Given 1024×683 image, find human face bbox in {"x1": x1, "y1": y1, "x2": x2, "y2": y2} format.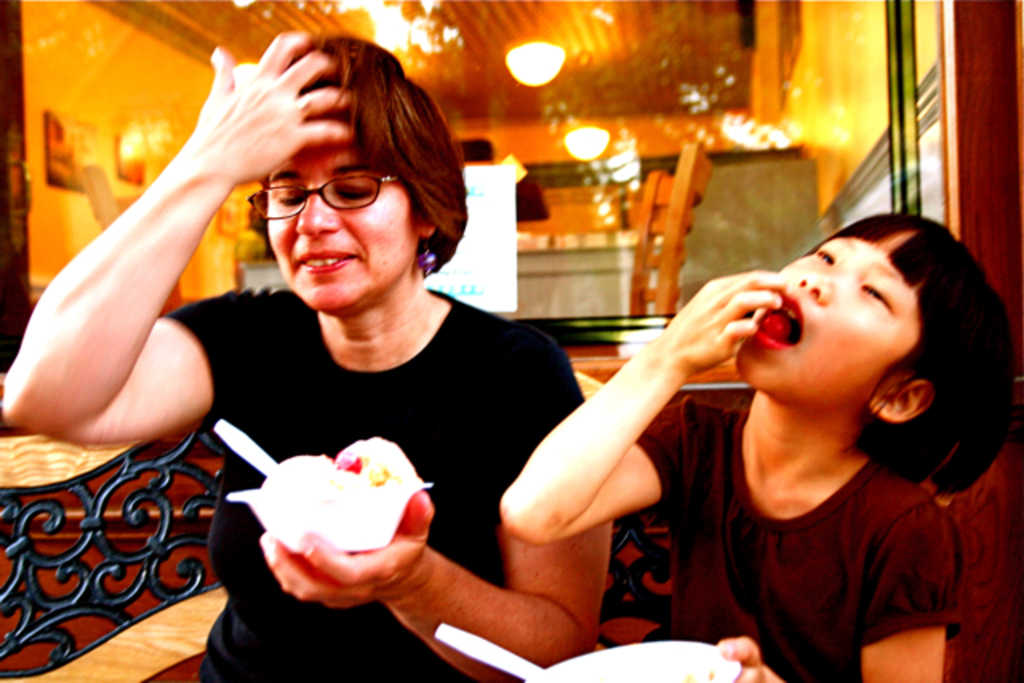
{"x1": 738, "y1": 232, "x2": 918, "y2": 411}.
